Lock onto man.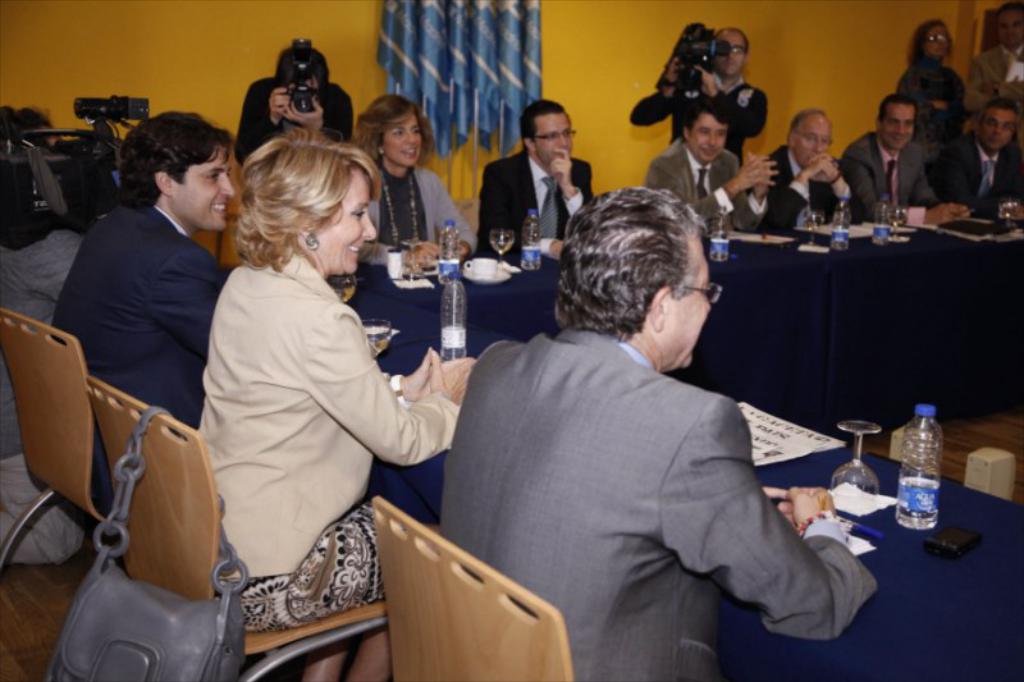
Locked: locate(645, 109, 777, 225).
